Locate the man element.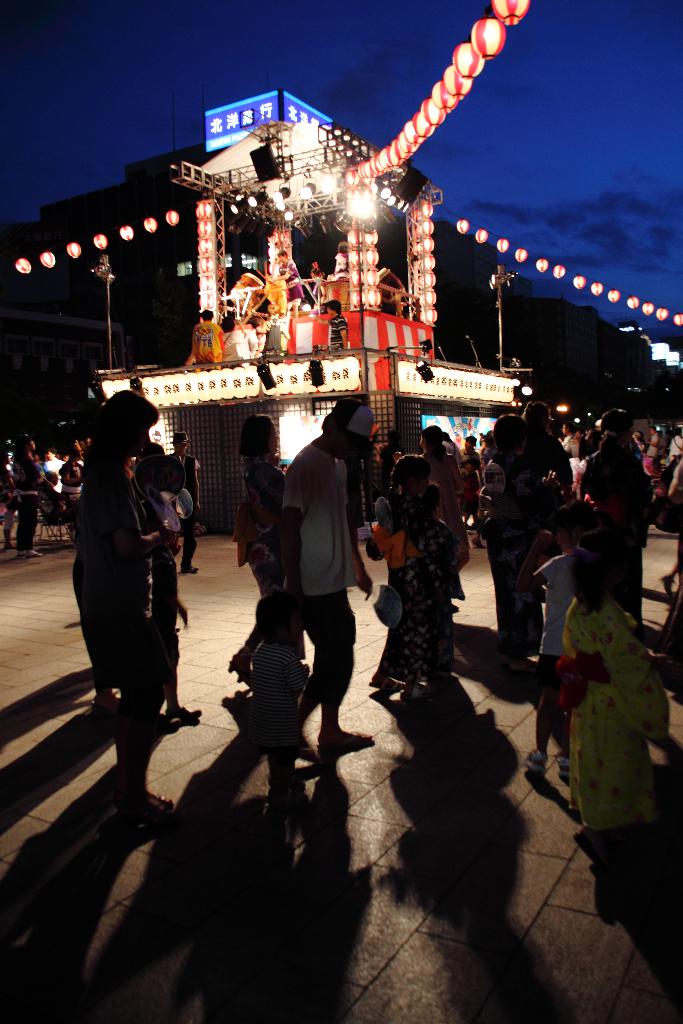
Element bbox: Rect(335, 239, 348, 274).
